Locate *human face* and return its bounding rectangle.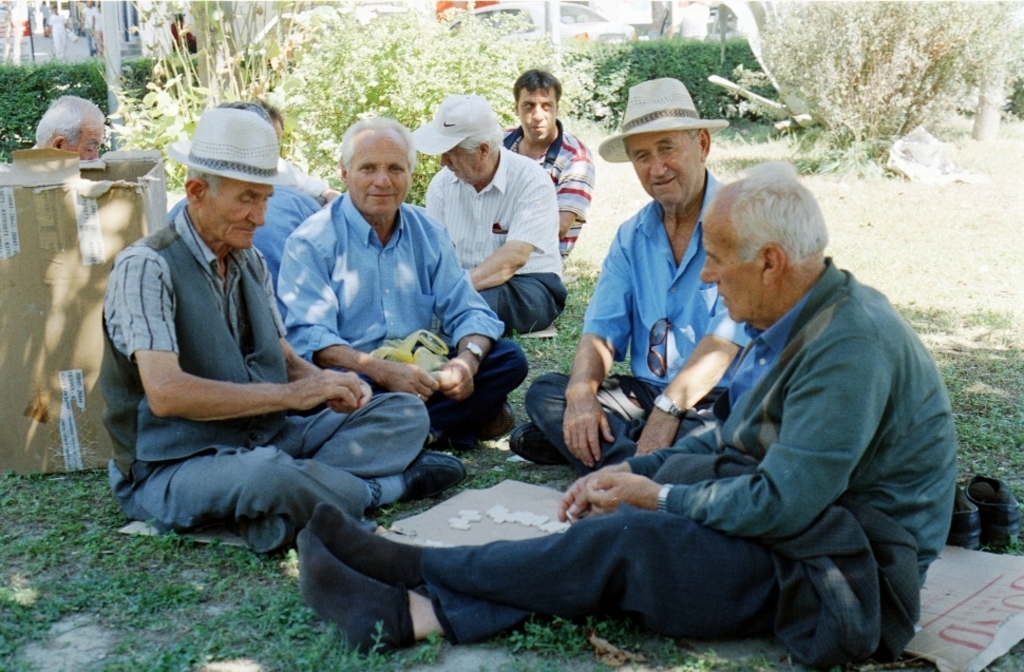
(67, 118, 103, 159).
